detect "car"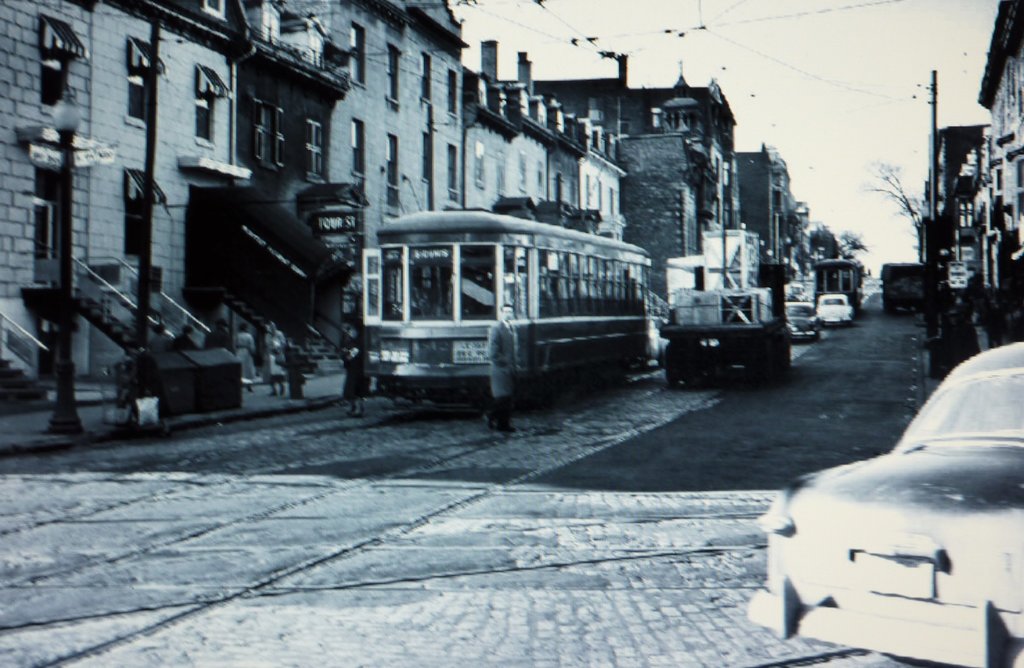
box(746, 344, 1023, 627)
